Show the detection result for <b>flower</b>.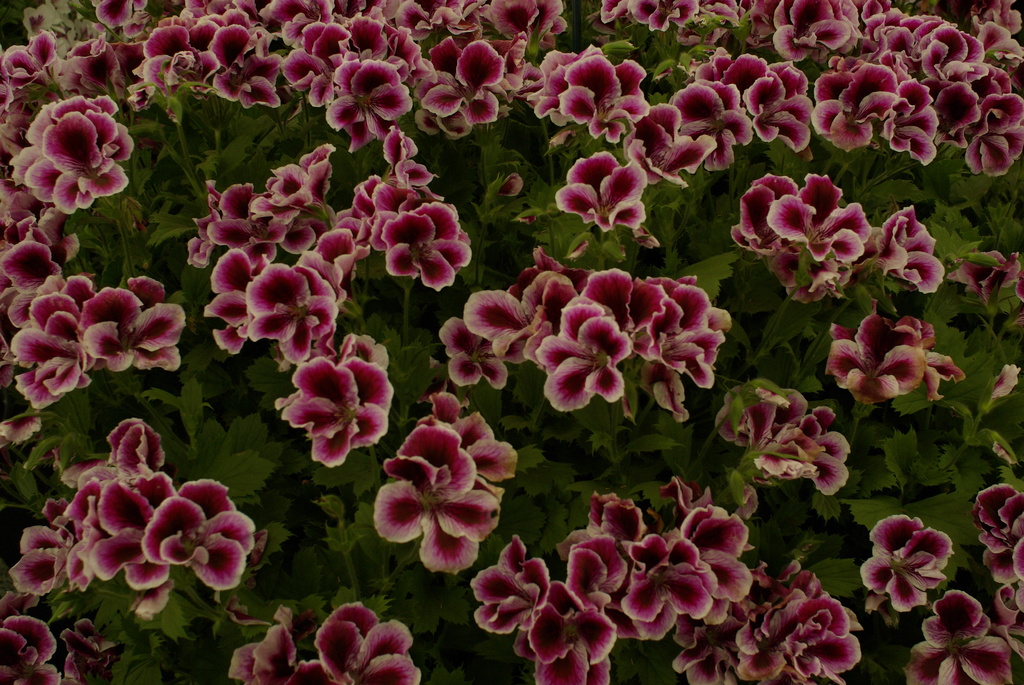
box=[820, 303, 946, 413].
